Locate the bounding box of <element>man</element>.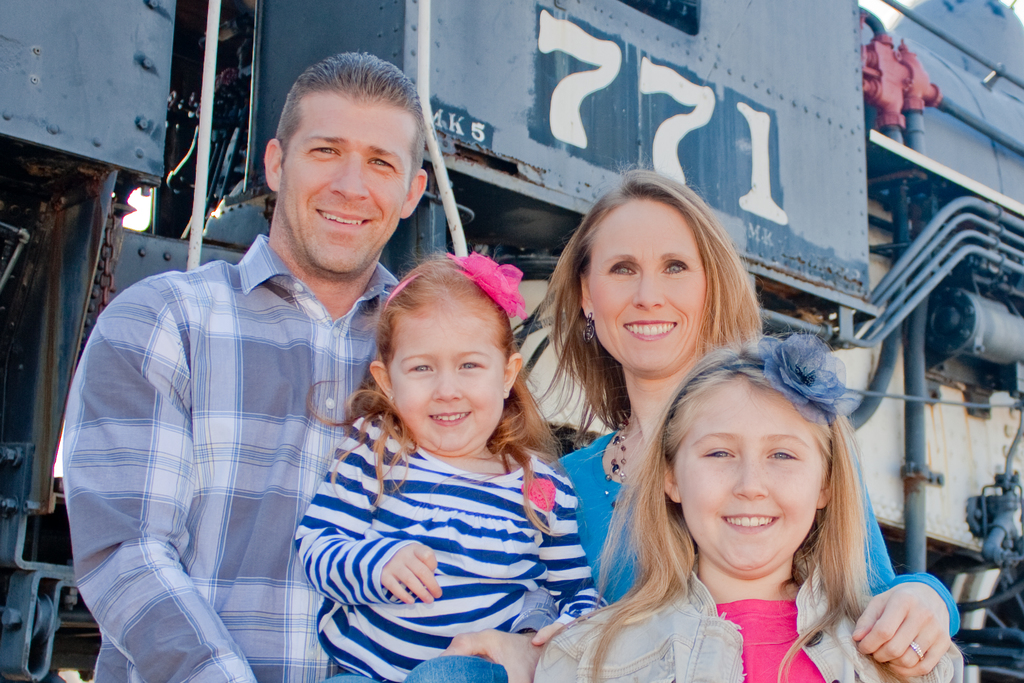
Bounding box: 56/41/547/682.
